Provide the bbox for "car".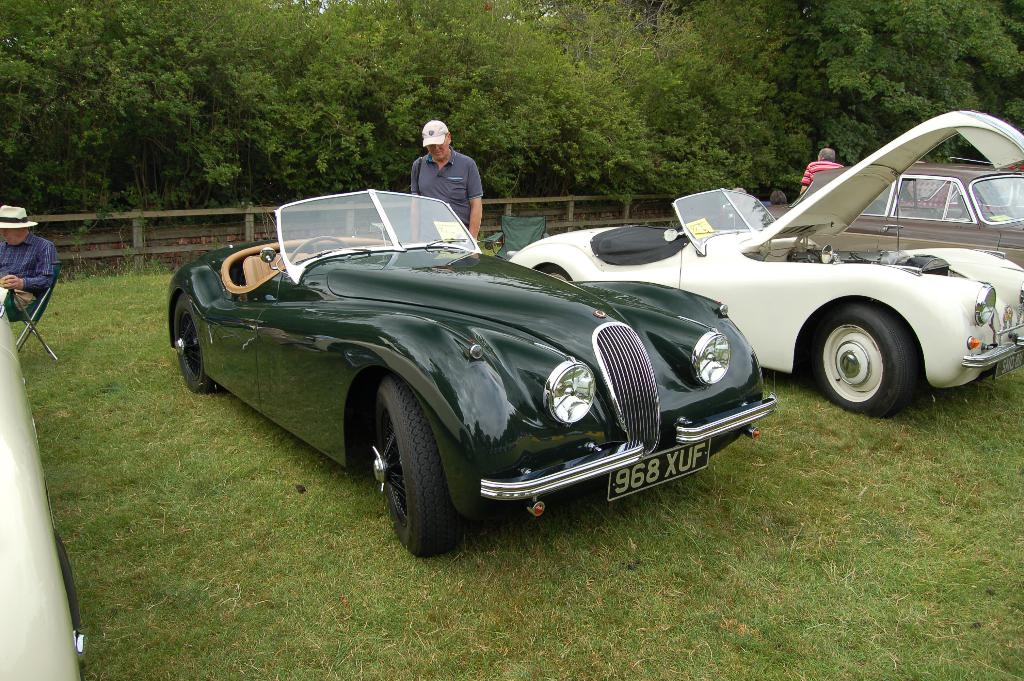
locate(776, 162, 1021, 266).
